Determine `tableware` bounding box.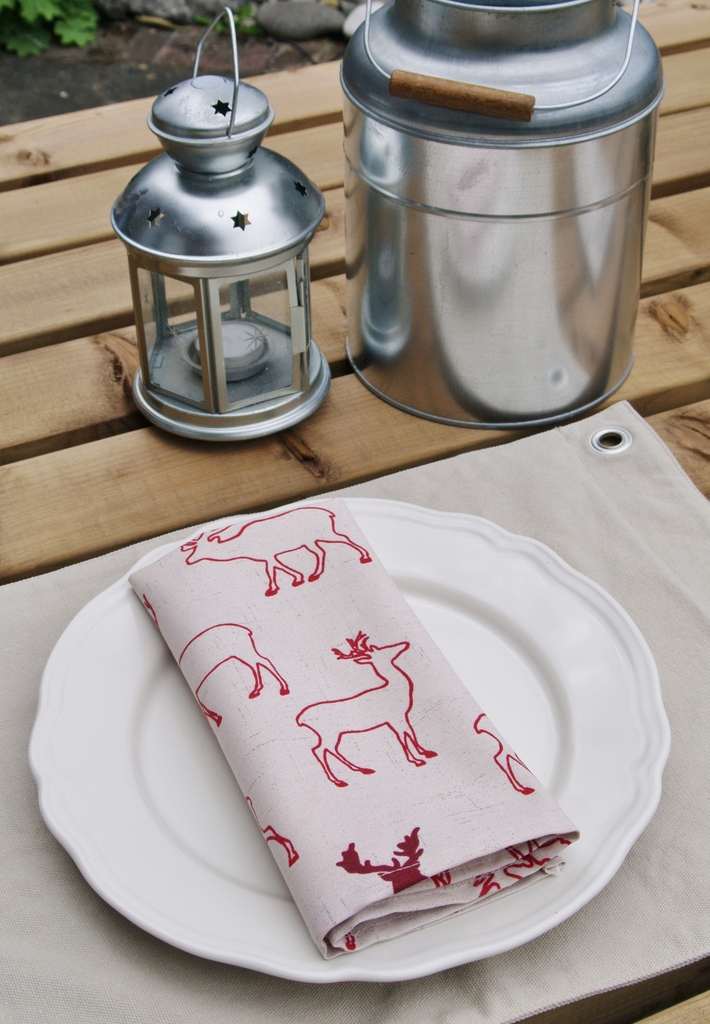
Determined: x1=61, y1=455, x2=656, y2=983.
